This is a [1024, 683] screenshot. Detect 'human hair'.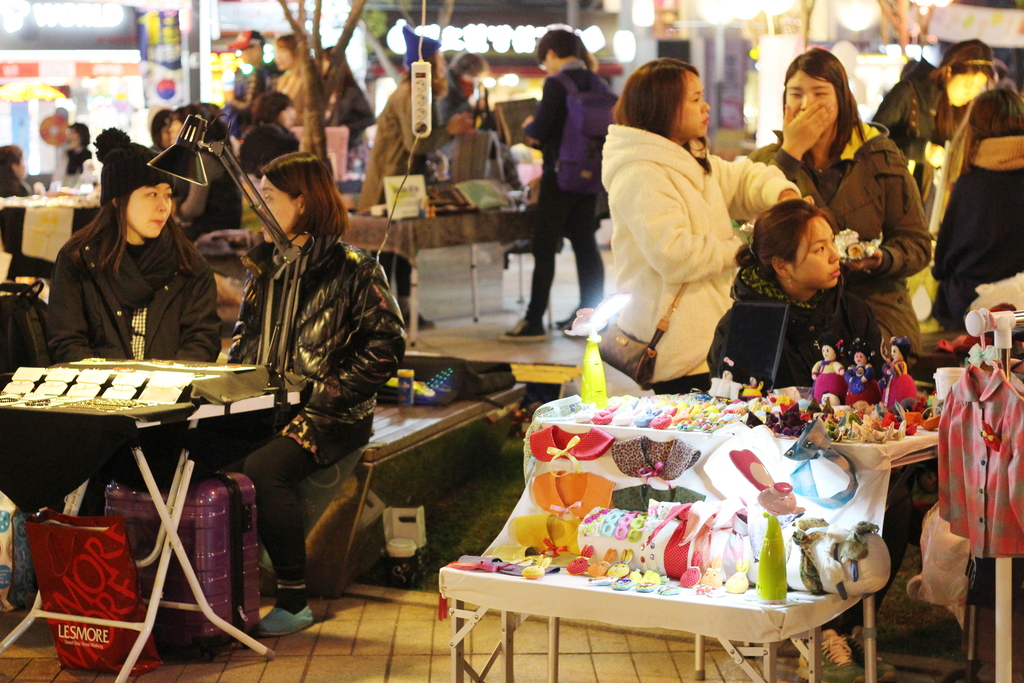
<box>96,128,132,156</box>.
